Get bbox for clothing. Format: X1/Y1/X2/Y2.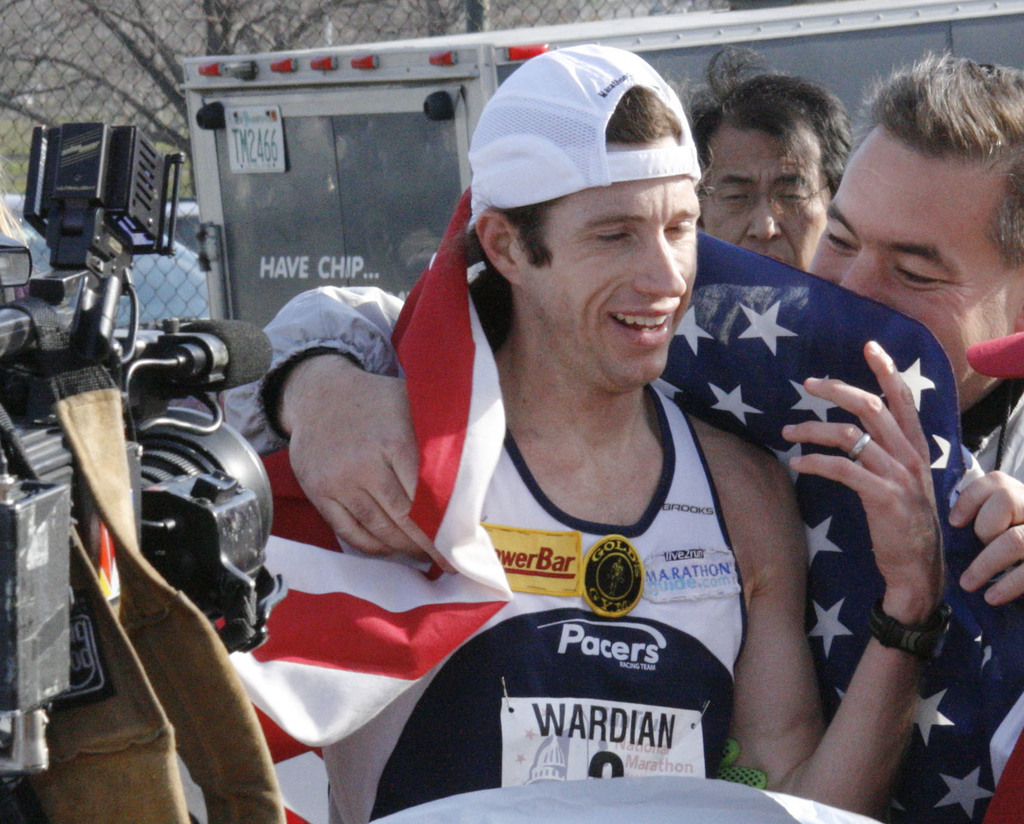
316/380/753/823.
